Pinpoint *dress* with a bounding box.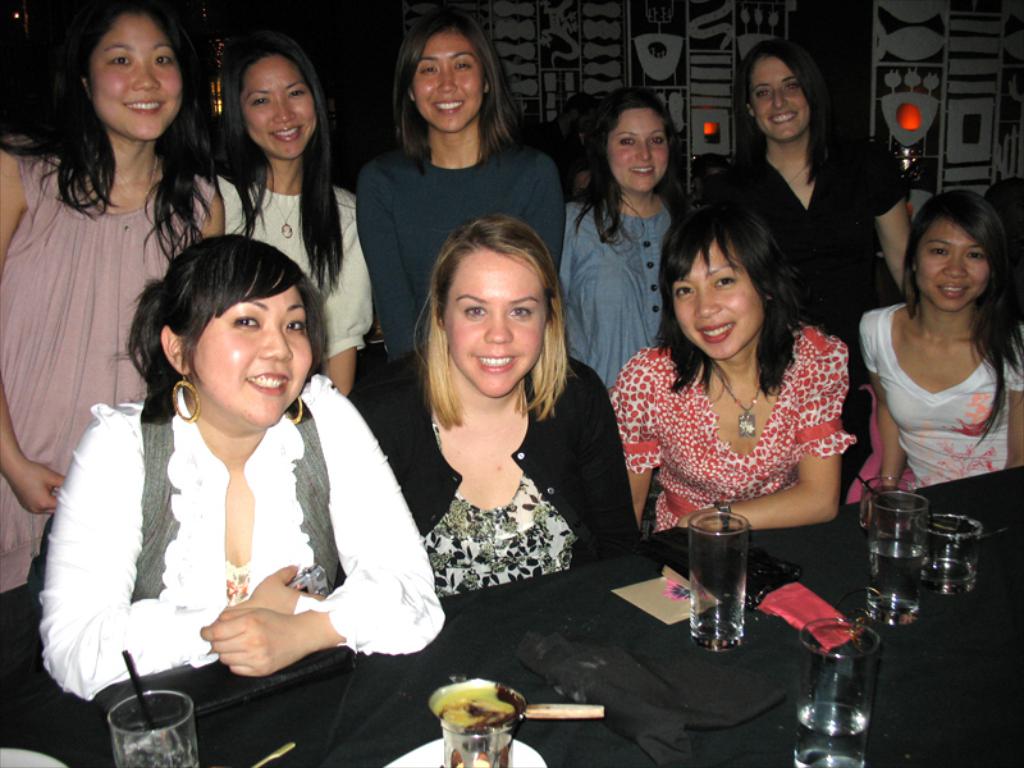
x1=1, y1=150, x2=221, y2=594.
